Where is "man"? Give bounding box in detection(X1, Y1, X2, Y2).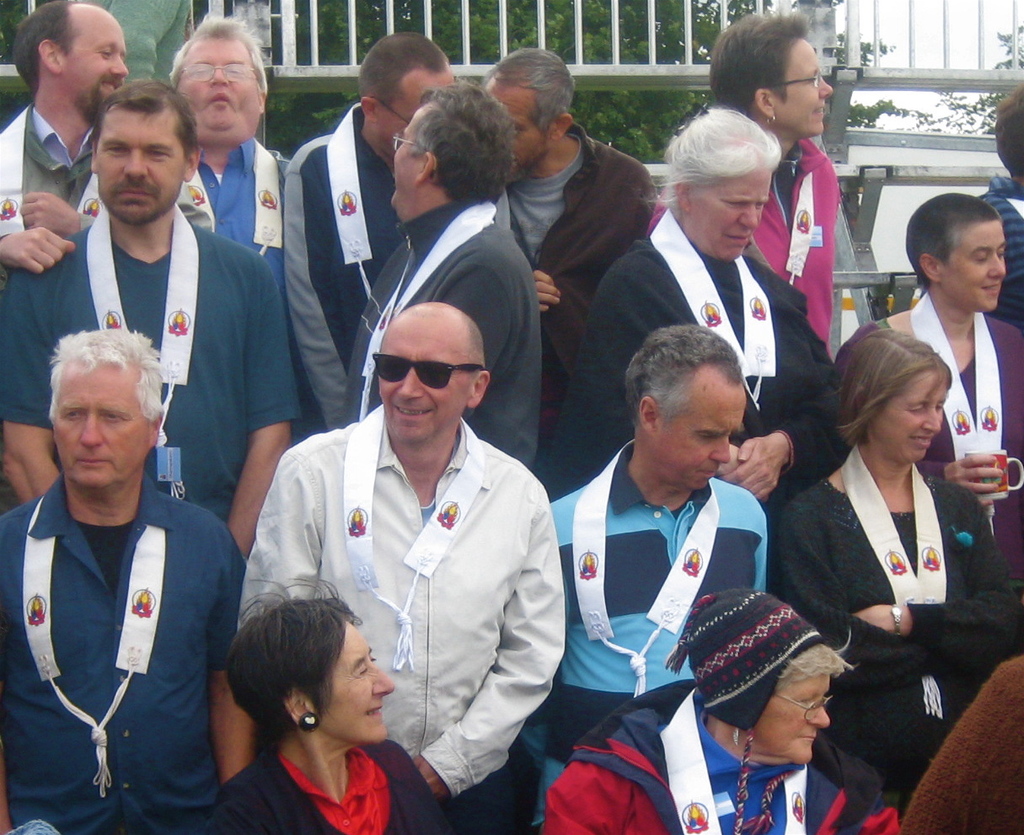
detection(0, 0, 139, 278).
